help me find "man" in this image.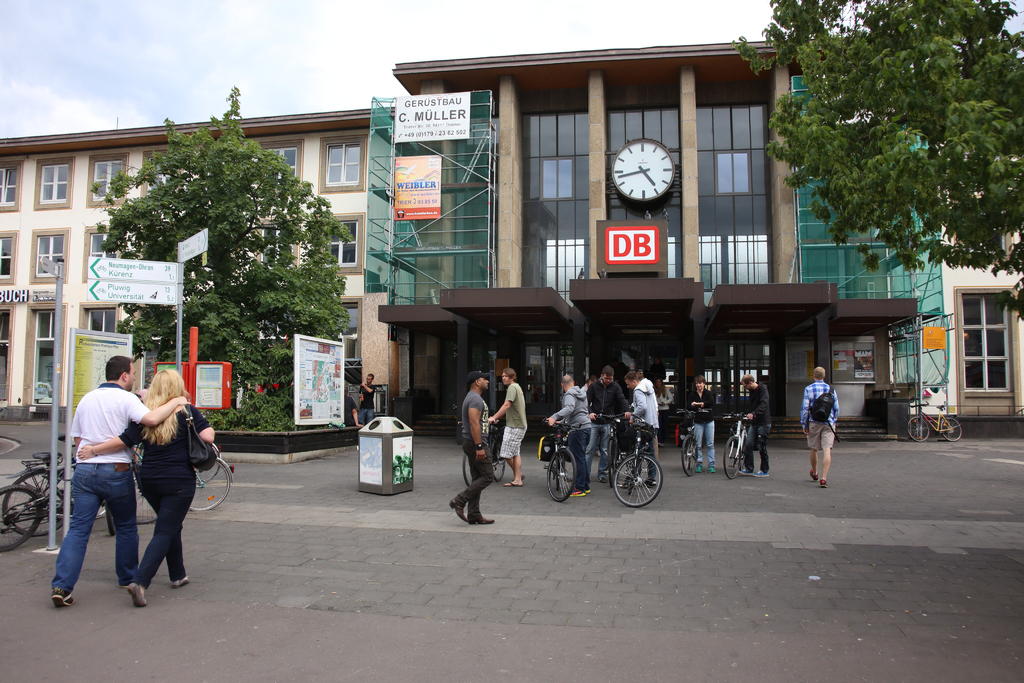
Found it: <bbox>739, 375, 774, 480</bbox>.
